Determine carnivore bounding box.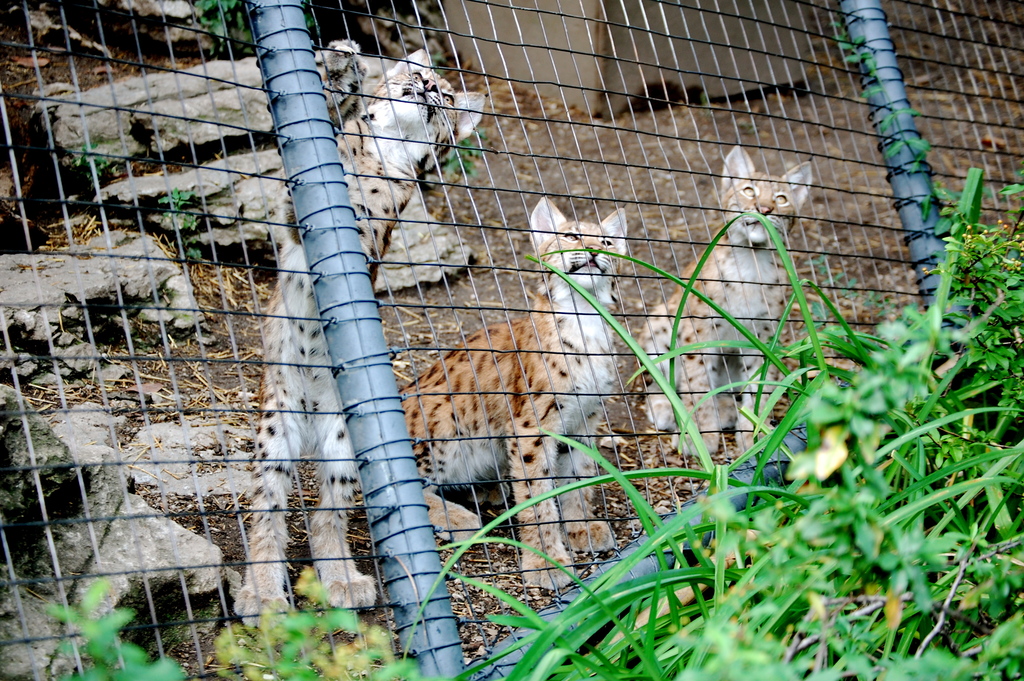
Determined: [left=374, top=209, right=650, bottom=529].
